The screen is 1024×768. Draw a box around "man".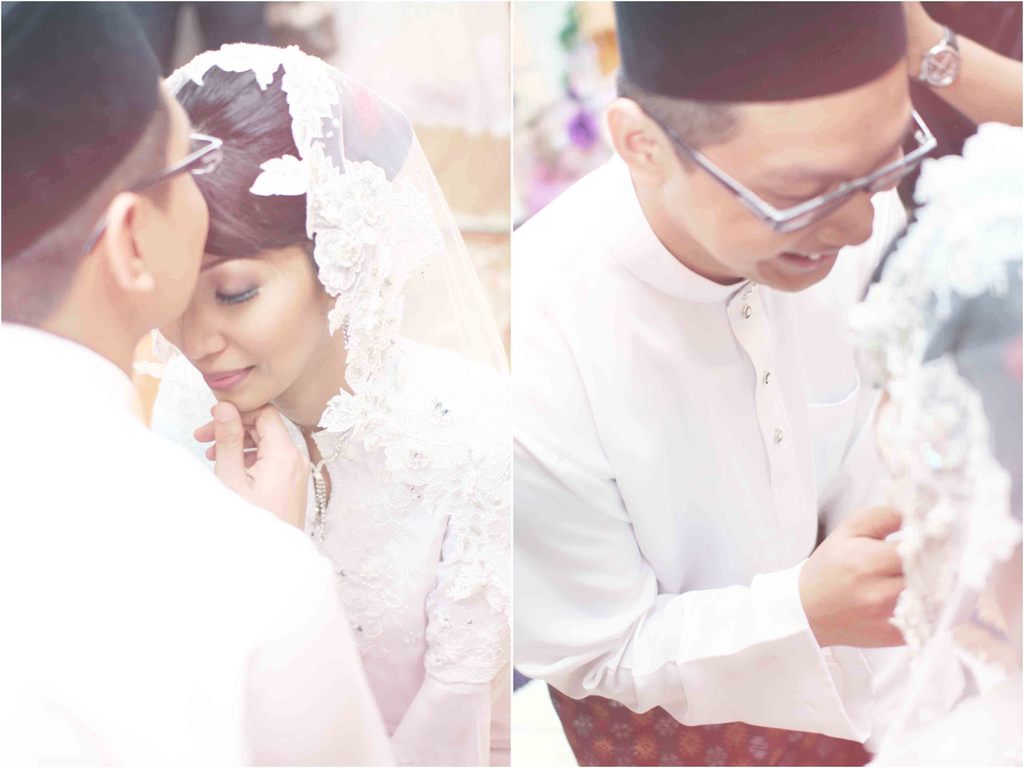
(0, 0, 403, 764).
